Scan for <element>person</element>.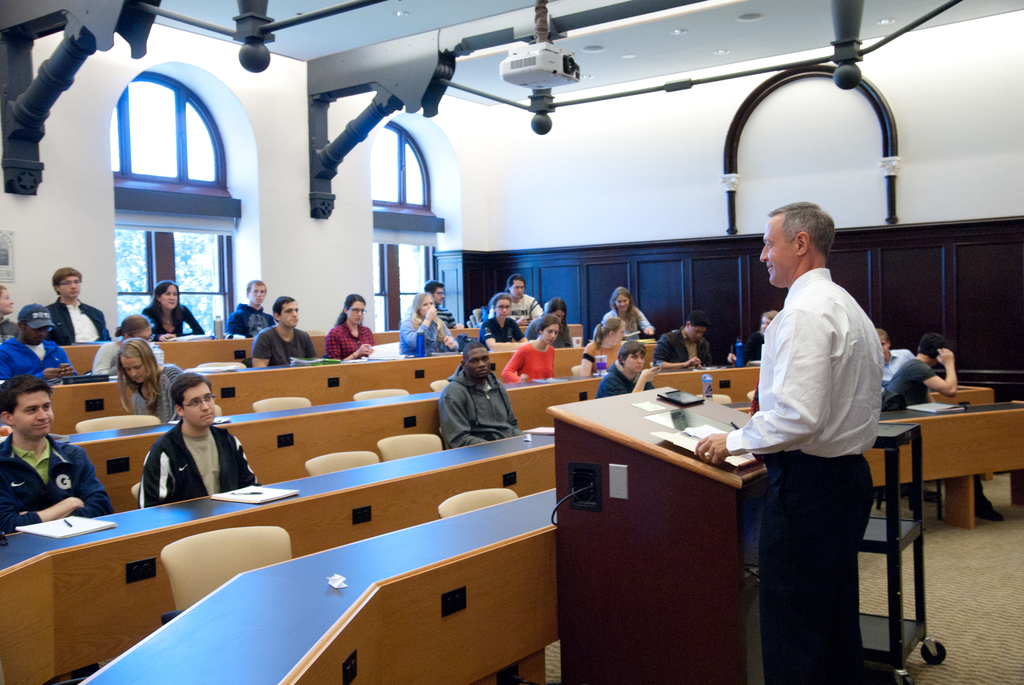
Scan result: <region>477, 293, 526, 347</region>.
